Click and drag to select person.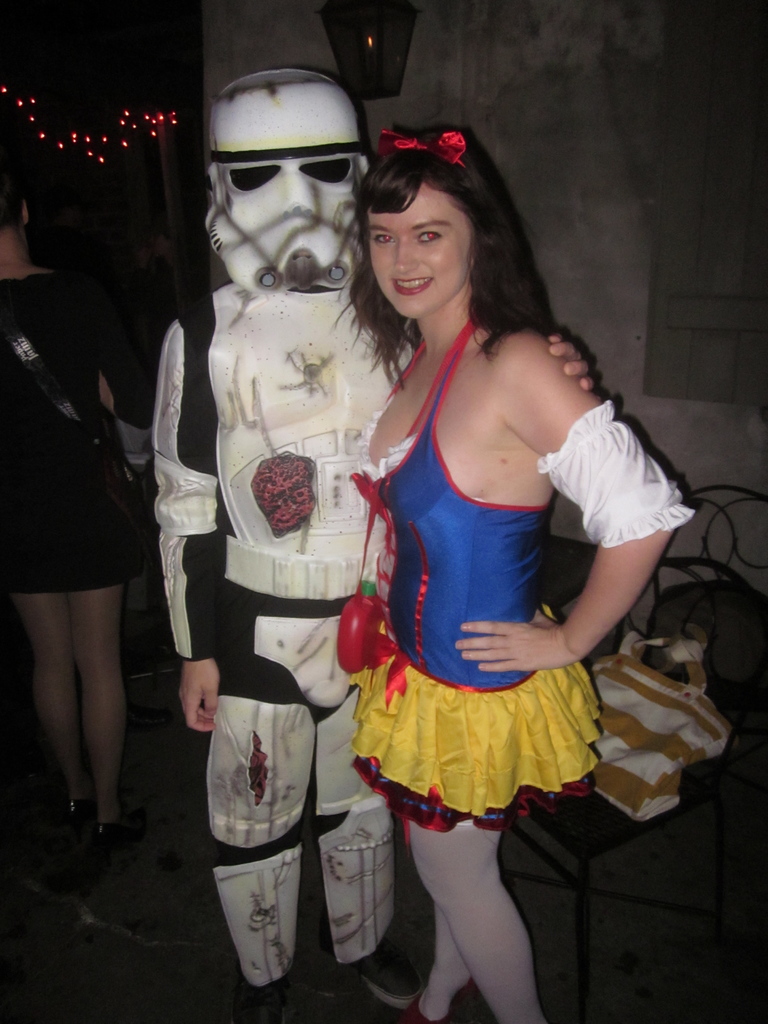
Selection: bbox=[0, 148, 134, 874].
